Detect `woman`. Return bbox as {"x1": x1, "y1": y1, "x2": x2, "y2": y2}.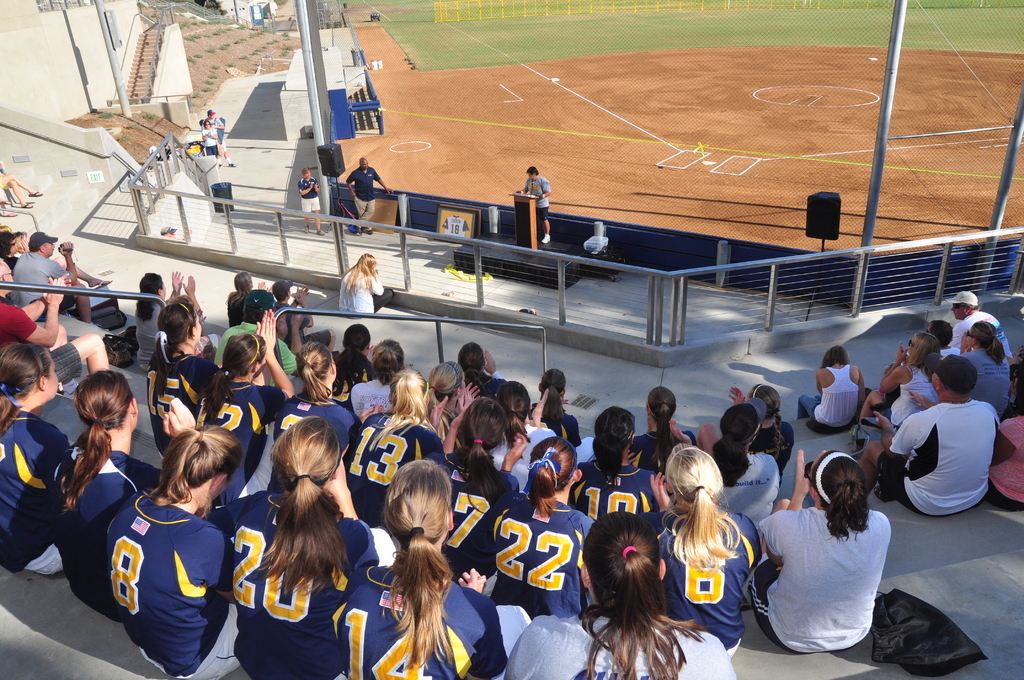
{"x1": 760, "y1": 439, "x2": 903, "y2": 658}.
